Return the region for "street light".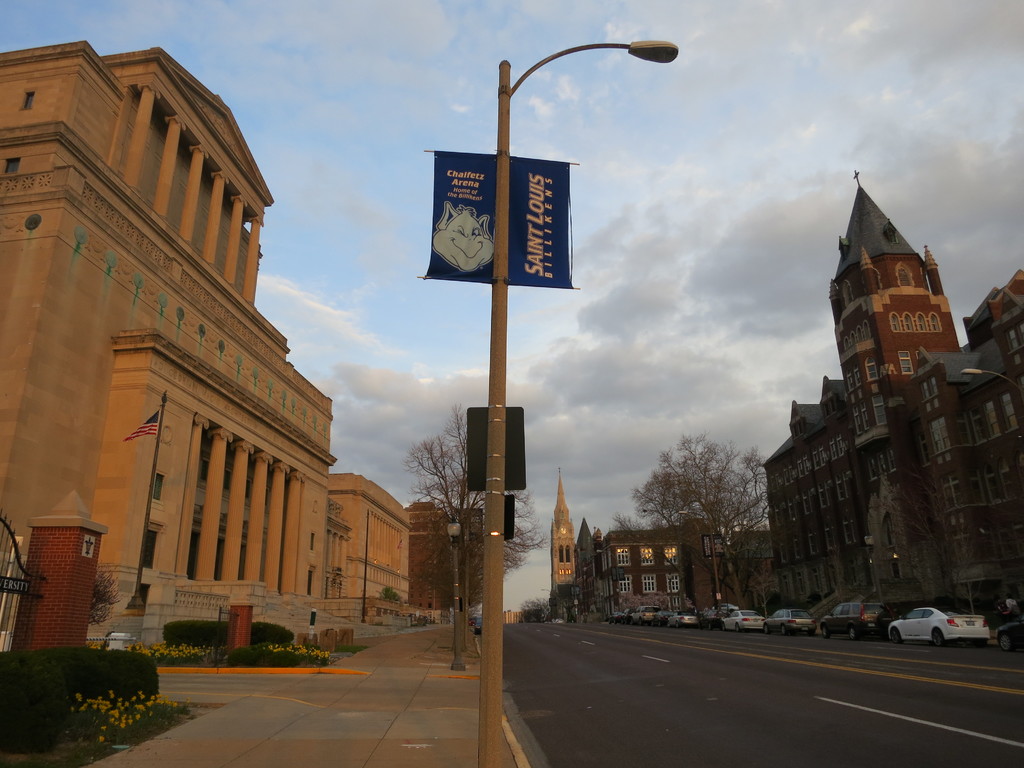
<box>673,508,718,610</box>.
